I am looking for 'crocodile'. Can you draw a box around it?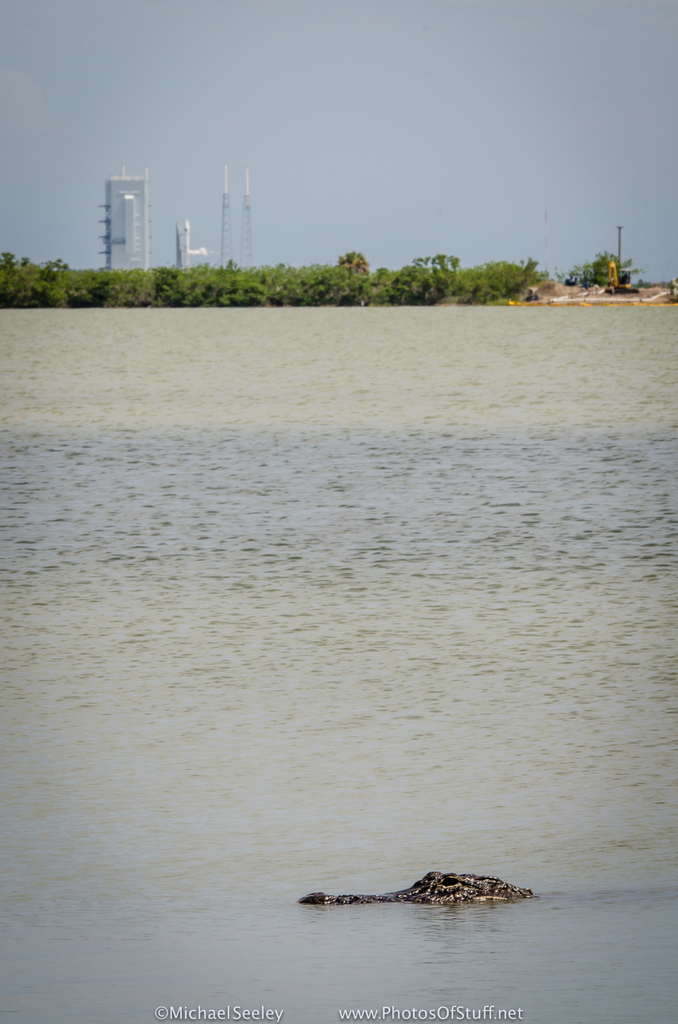
Sure, the bounding box is bbox=(299, 870, 533, 909).
